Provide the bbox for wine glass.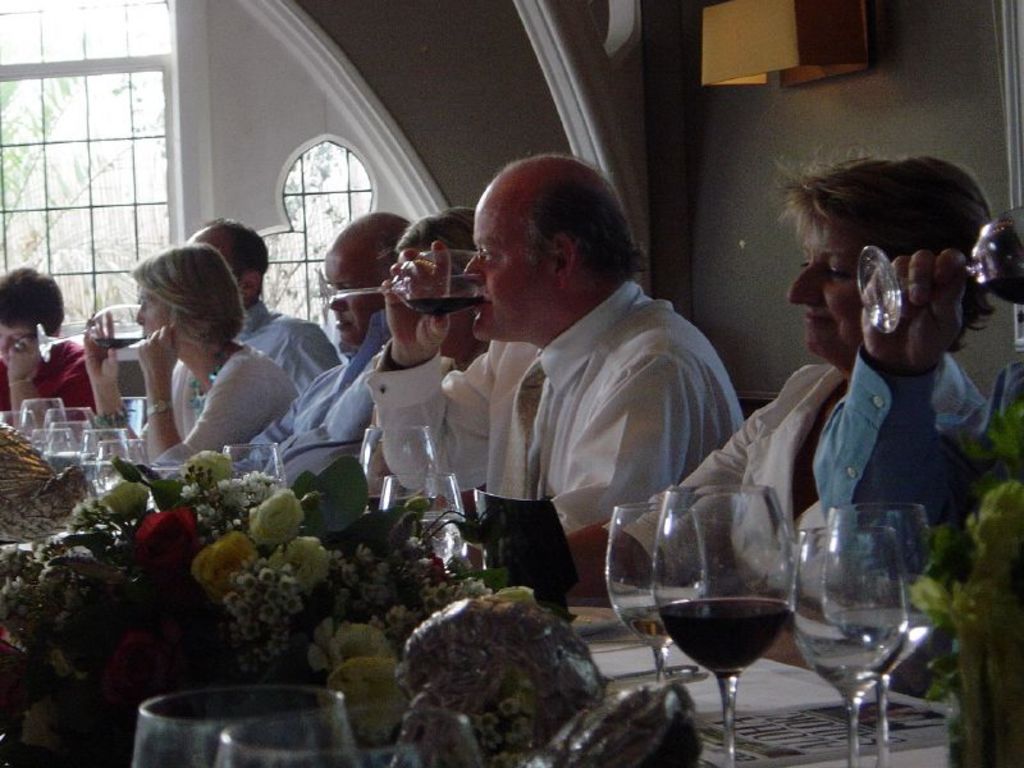
<region>826, 503, 934, 765</region>.
